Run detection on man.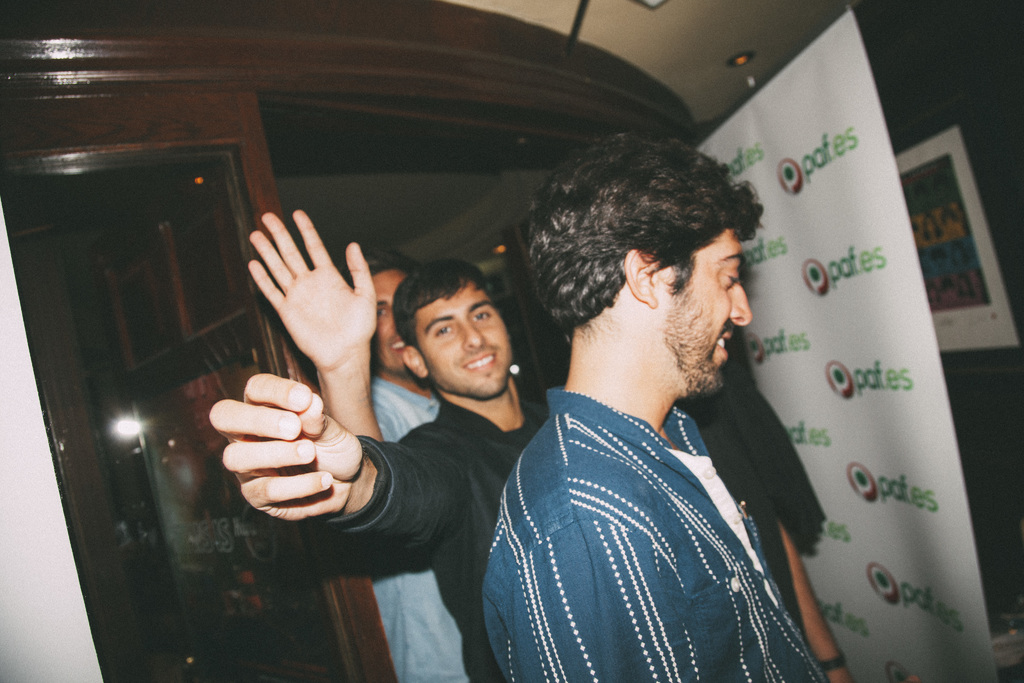
Result: bbox(209, 265, 551, 682).
